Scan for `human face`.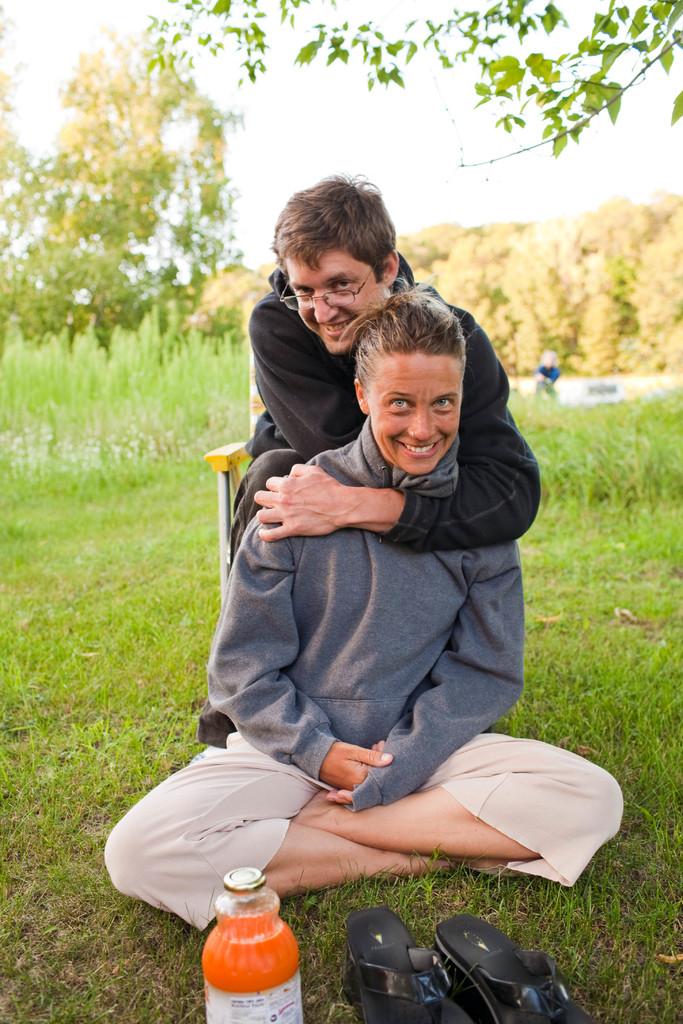
Scan result: x1=285 y1=252 x2=390 y2=351.
